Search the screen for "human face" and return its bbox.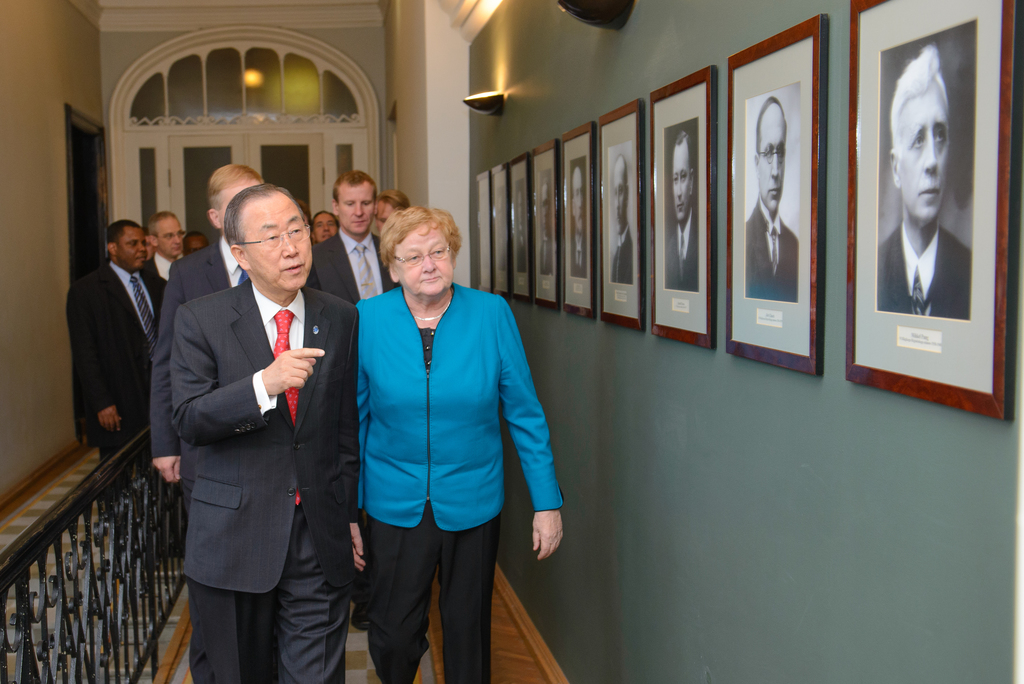
Found: (left=311, top=213, right=335, bottom=243).
